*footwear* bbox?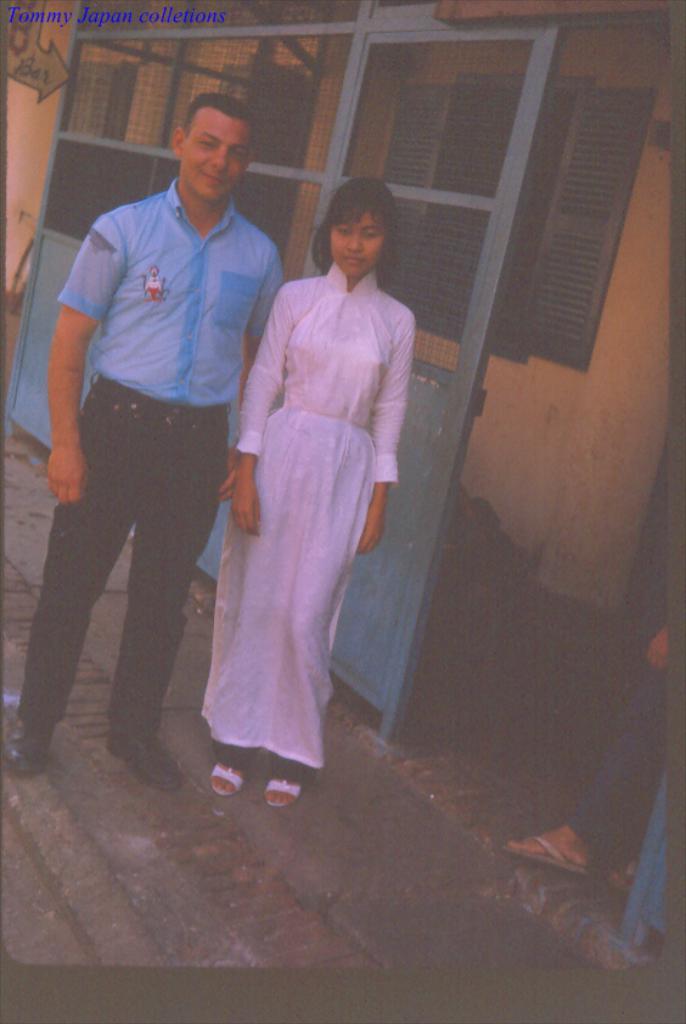
(x1=210, y1=759, x2=246, y2=788)
